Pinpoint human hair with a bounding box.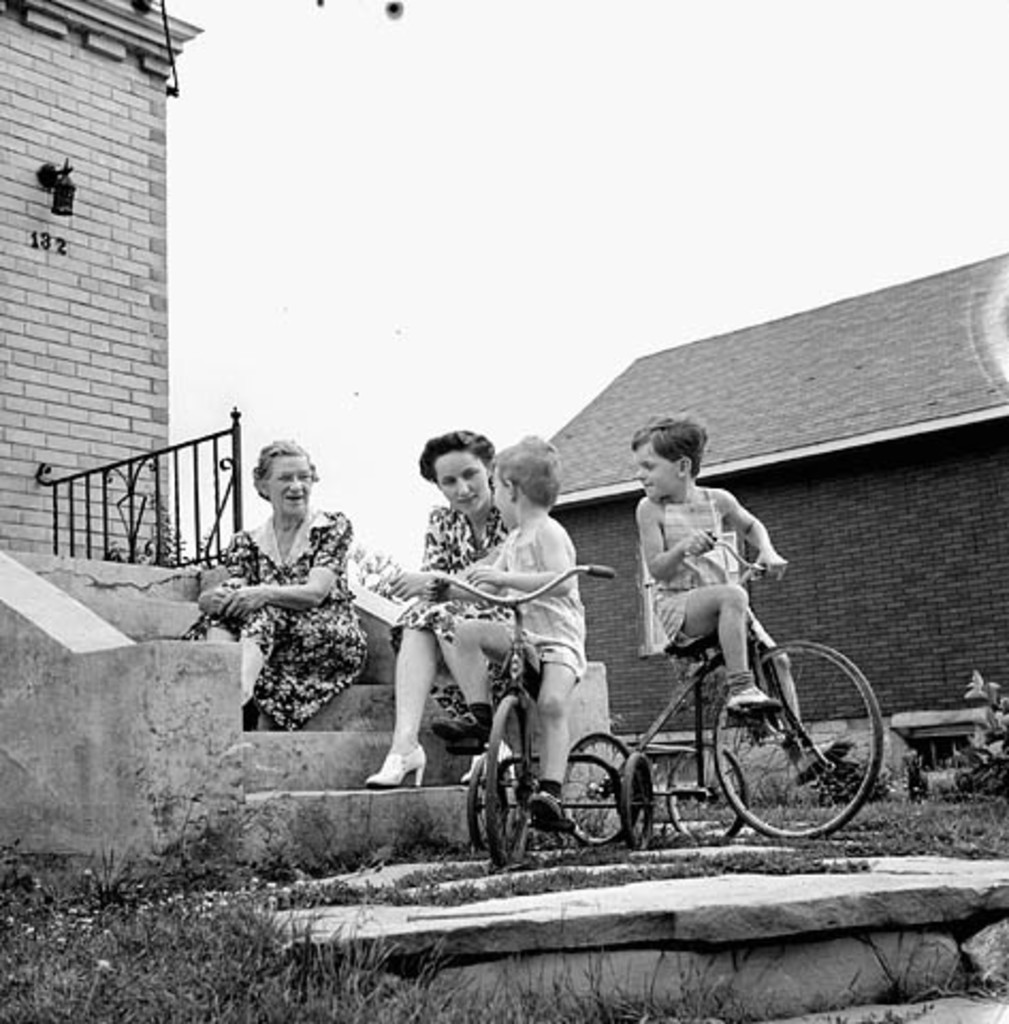
l=250, t=439, r=314, b=499.
